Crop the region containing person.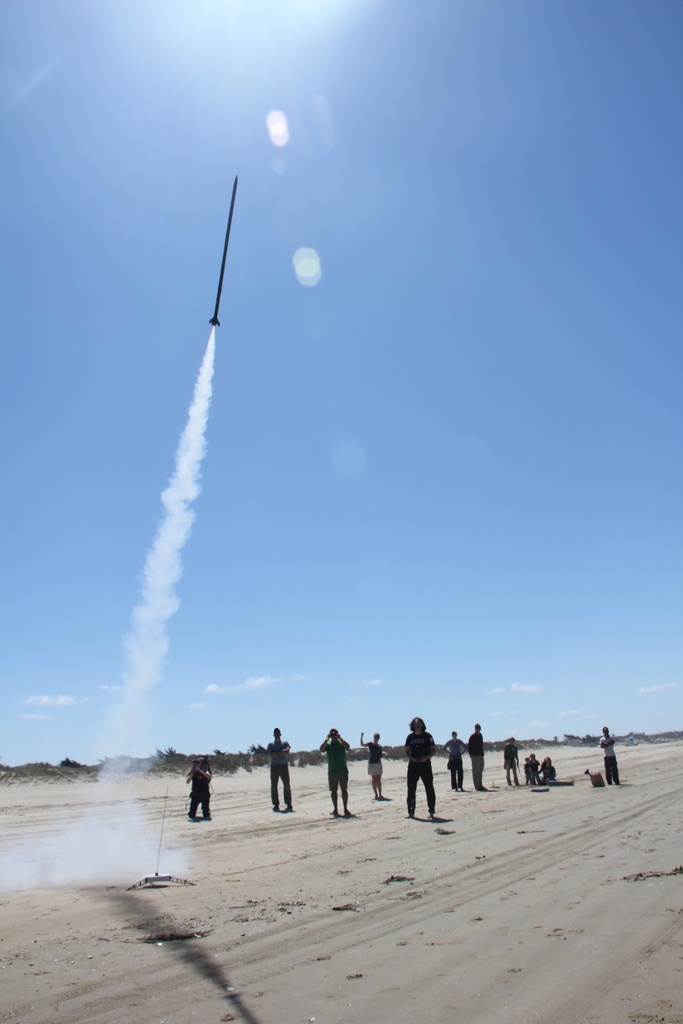
Crop region: select_region(593, 727, 625, 788).
